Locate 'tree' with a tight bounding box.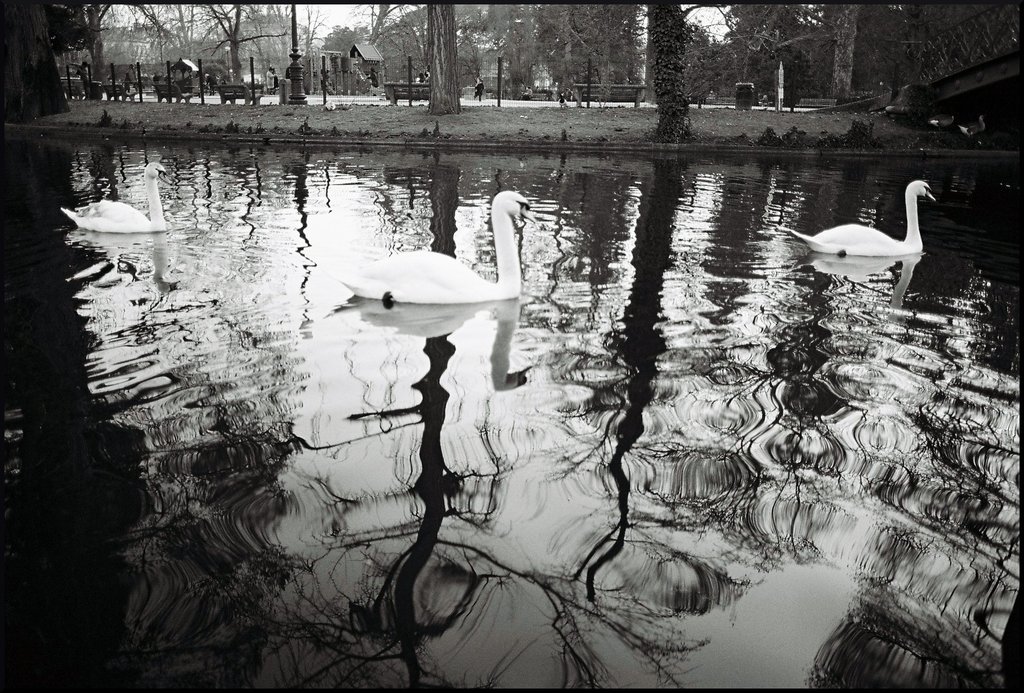
locate(244, 1, 310, 85).
